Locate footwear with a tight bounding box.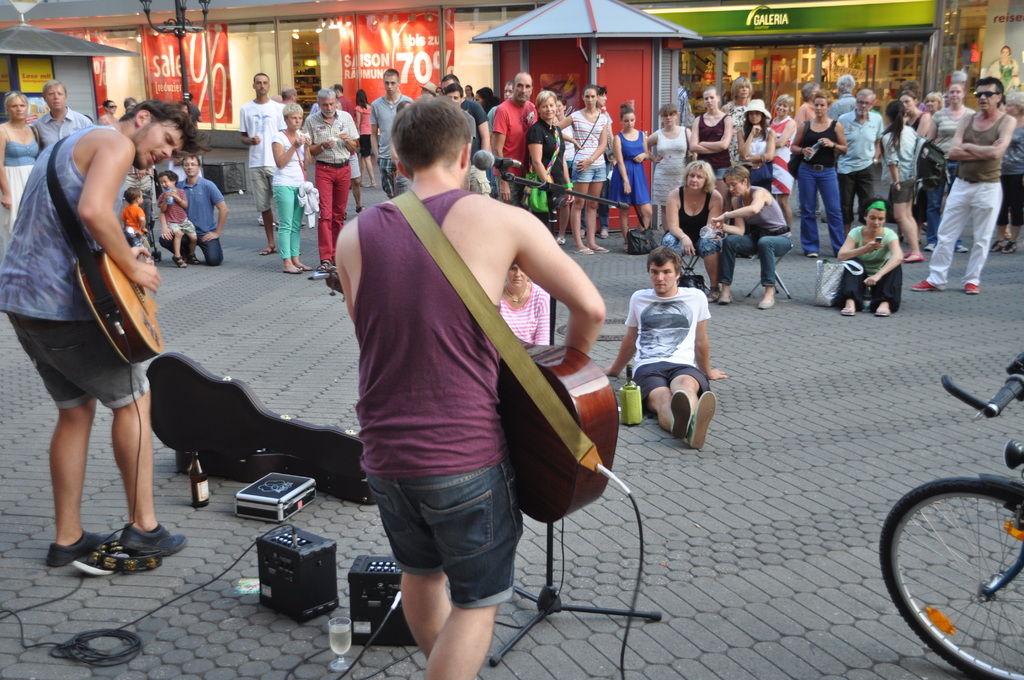
303/266/314/271.
